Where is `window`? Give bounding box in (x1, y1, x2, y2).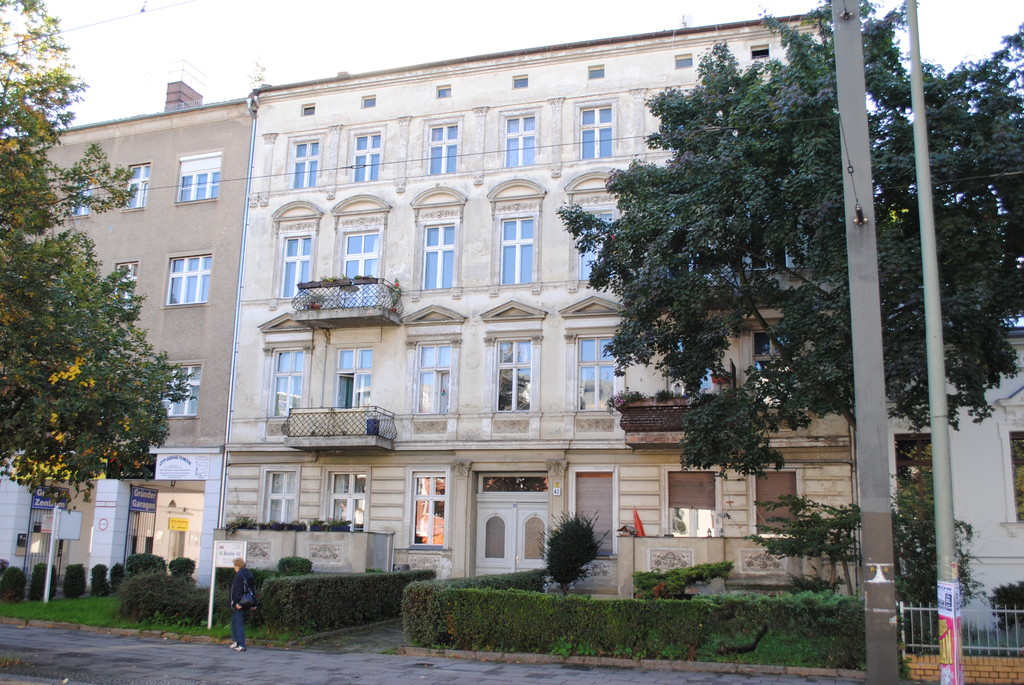
(260, 467, 304, 524).
